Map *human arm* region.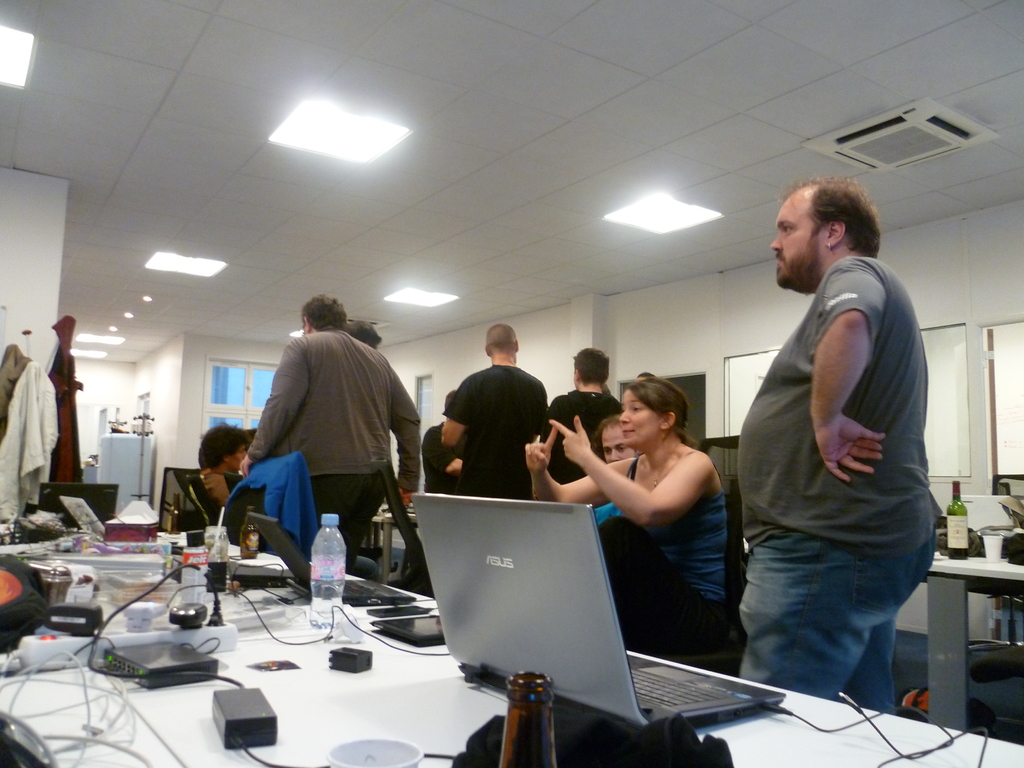
Mapped to pyautogui.locateOnScreen(540, 388, 580, 504).
